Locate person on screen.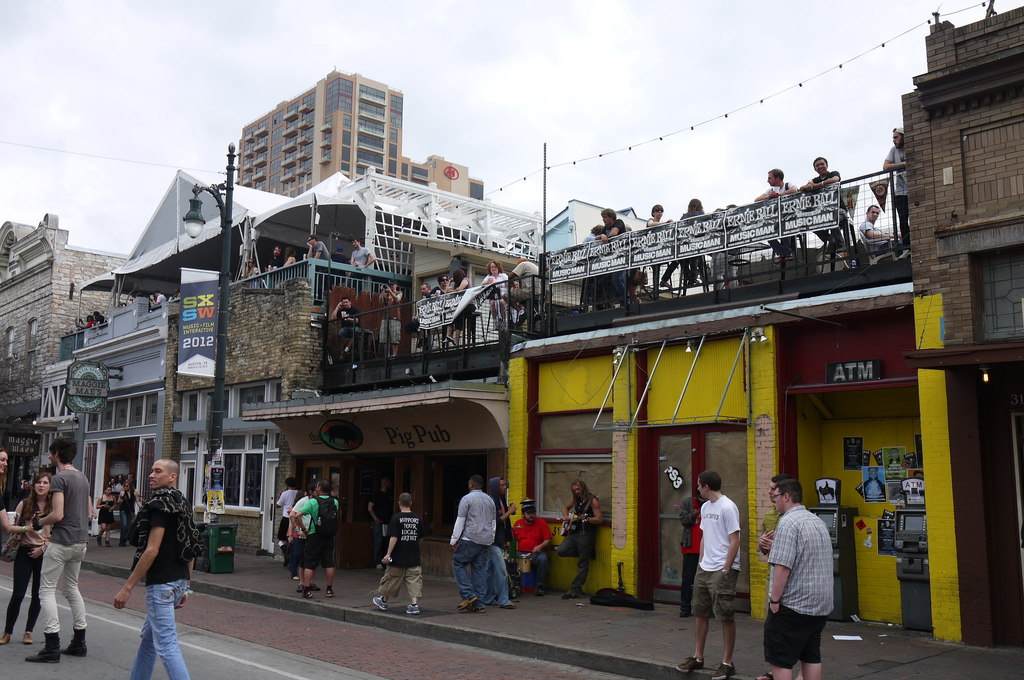
On screen at 28:437:90:656.
